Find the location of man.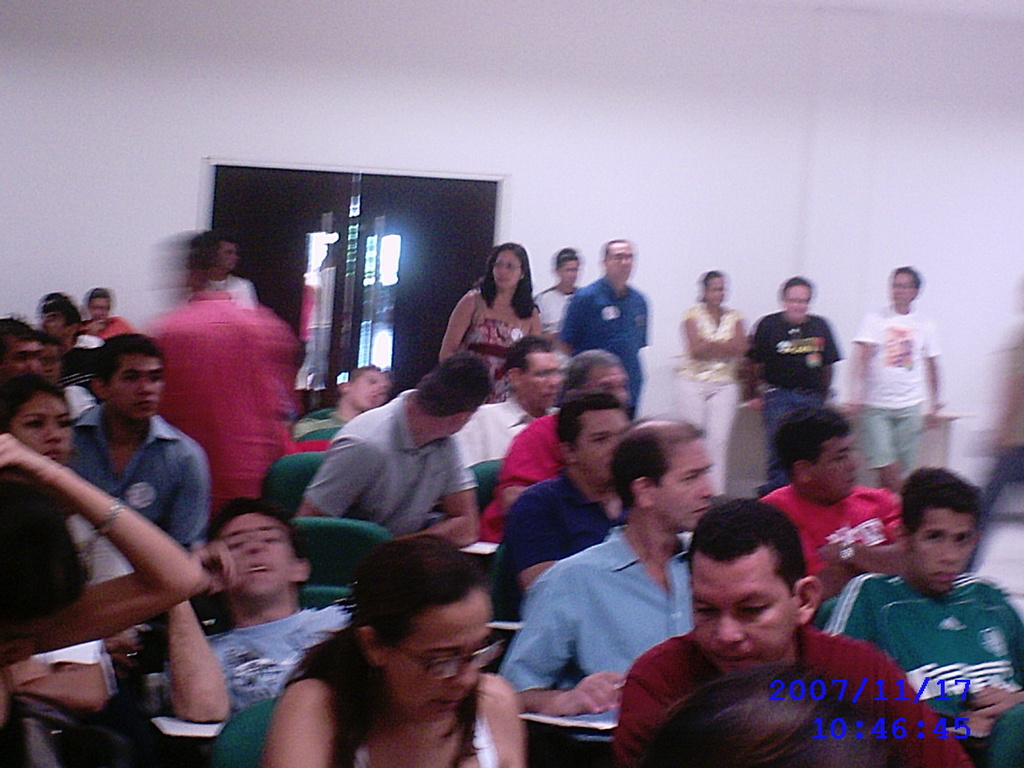
Location: {"x1": 749, "y1": 271, "x2": 845, "y2": 490}.
